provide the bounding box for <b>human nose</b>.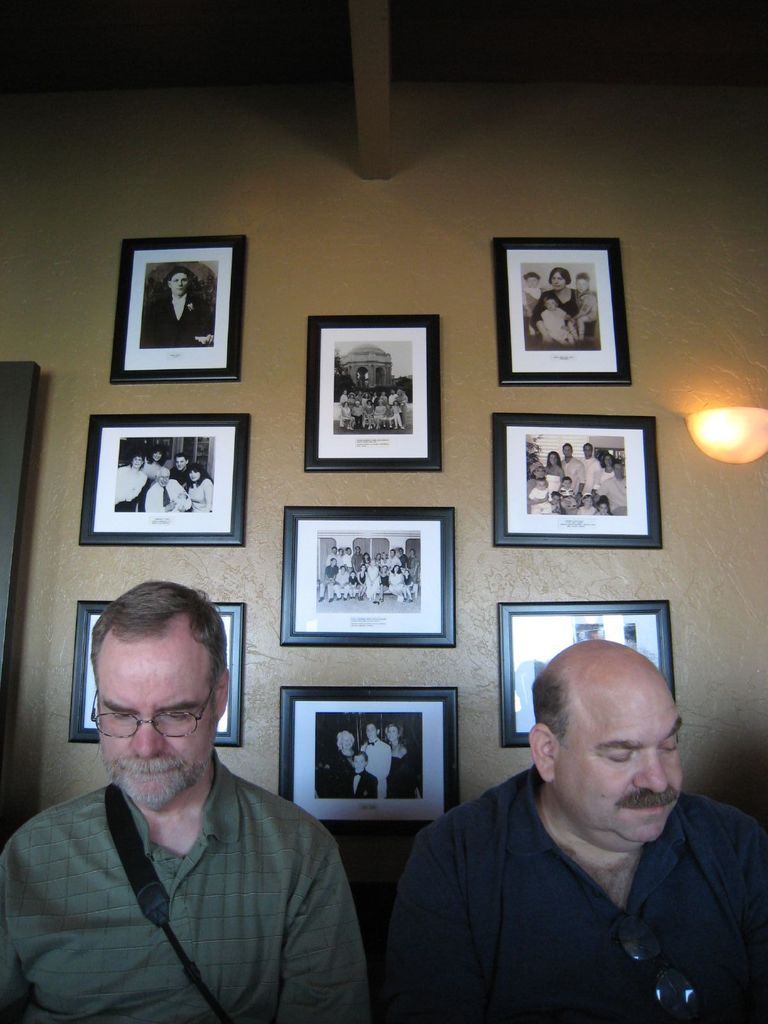
detection(632, 742, 672, 791).
